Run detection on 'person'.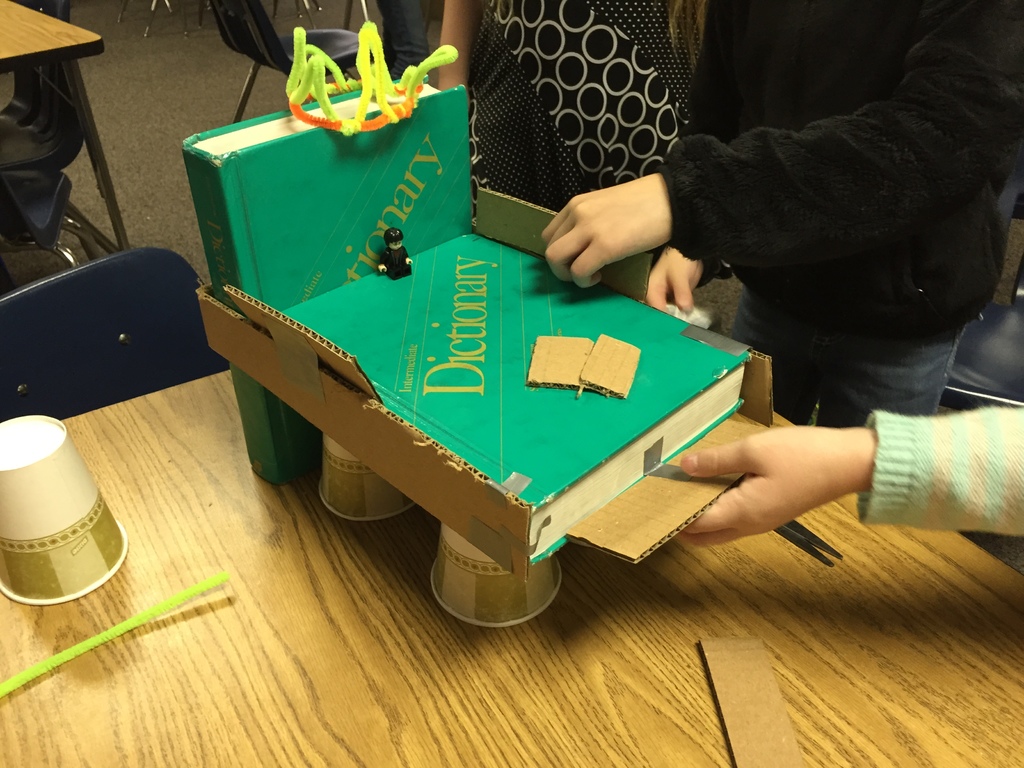
Result: (left=523, top=0, right=1023, bottom=433).
